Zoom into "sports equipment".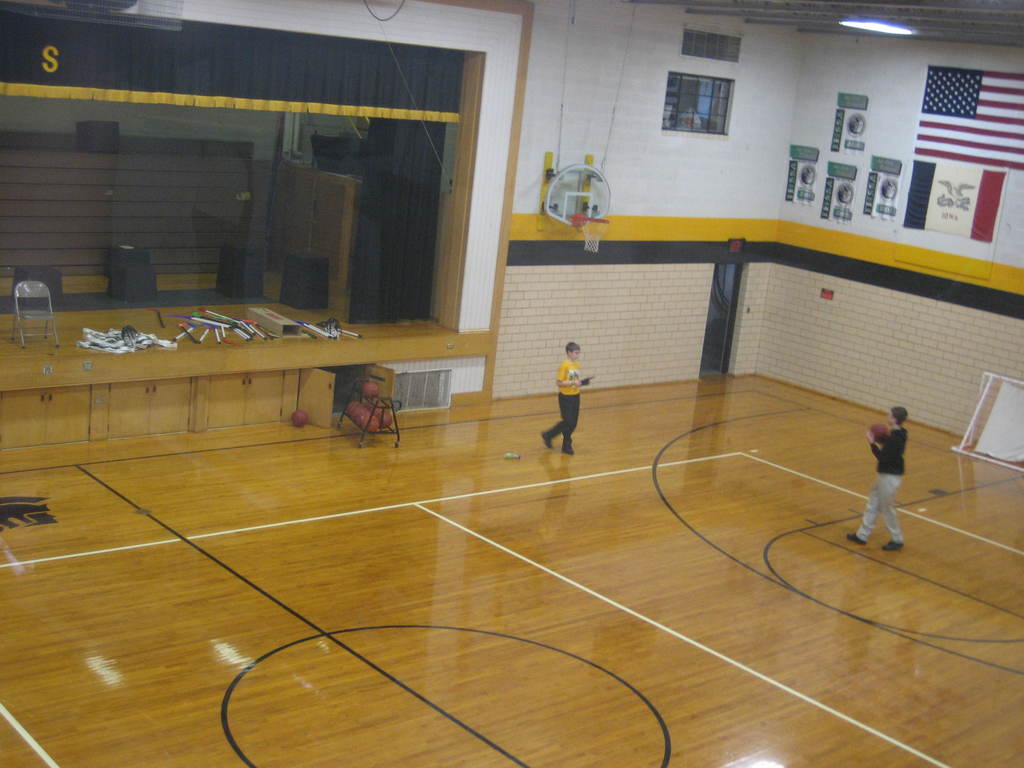
Zoom target: (291,410,310,427).
